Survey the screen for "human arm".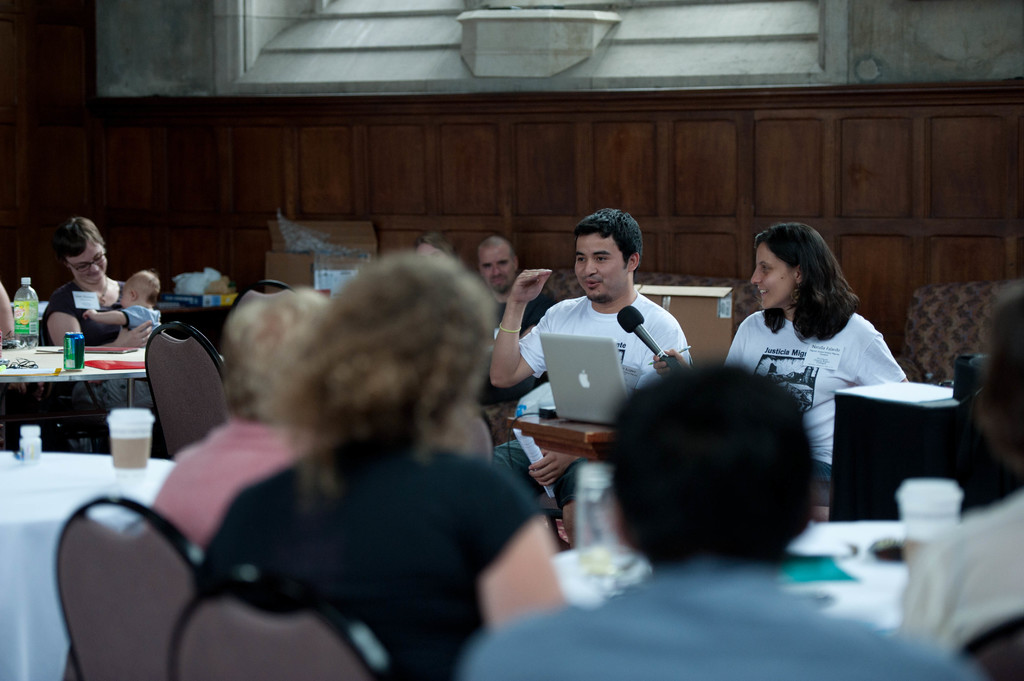
Survey found: 856/319/905/381.
